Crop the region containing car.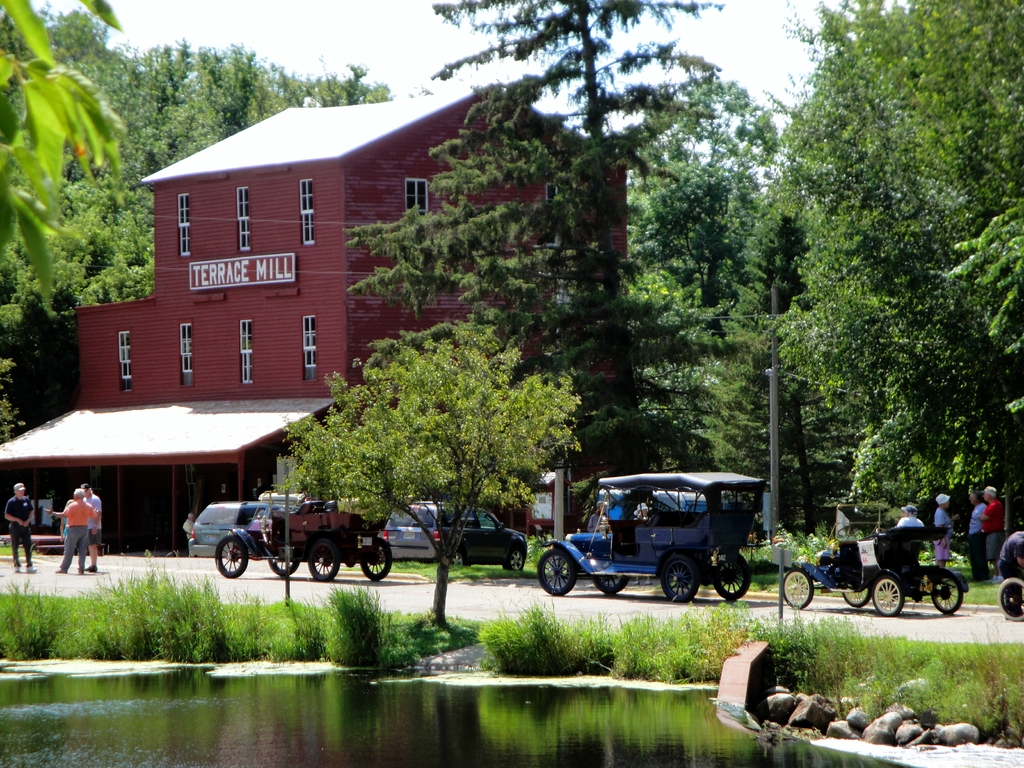
Crop region: box(536, 467, 773, 610).
